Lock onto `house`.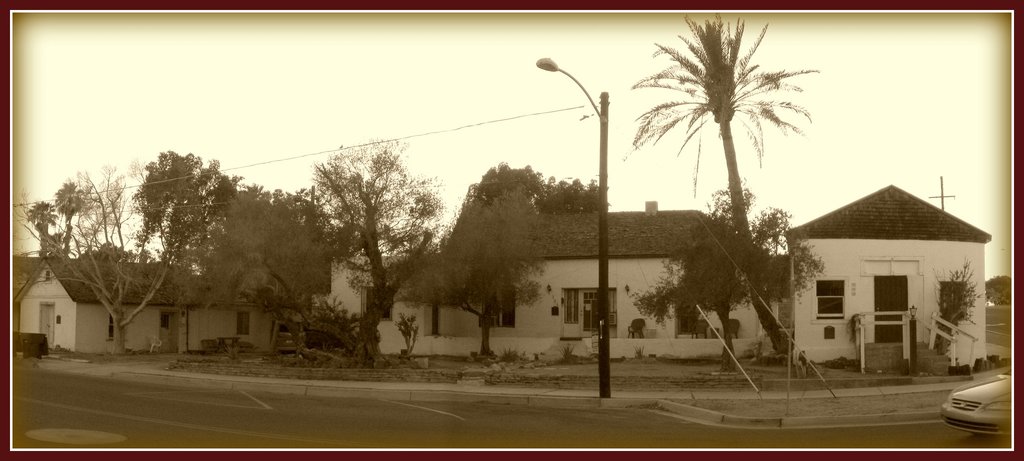
Locked: 14, 245, 304, 360.
